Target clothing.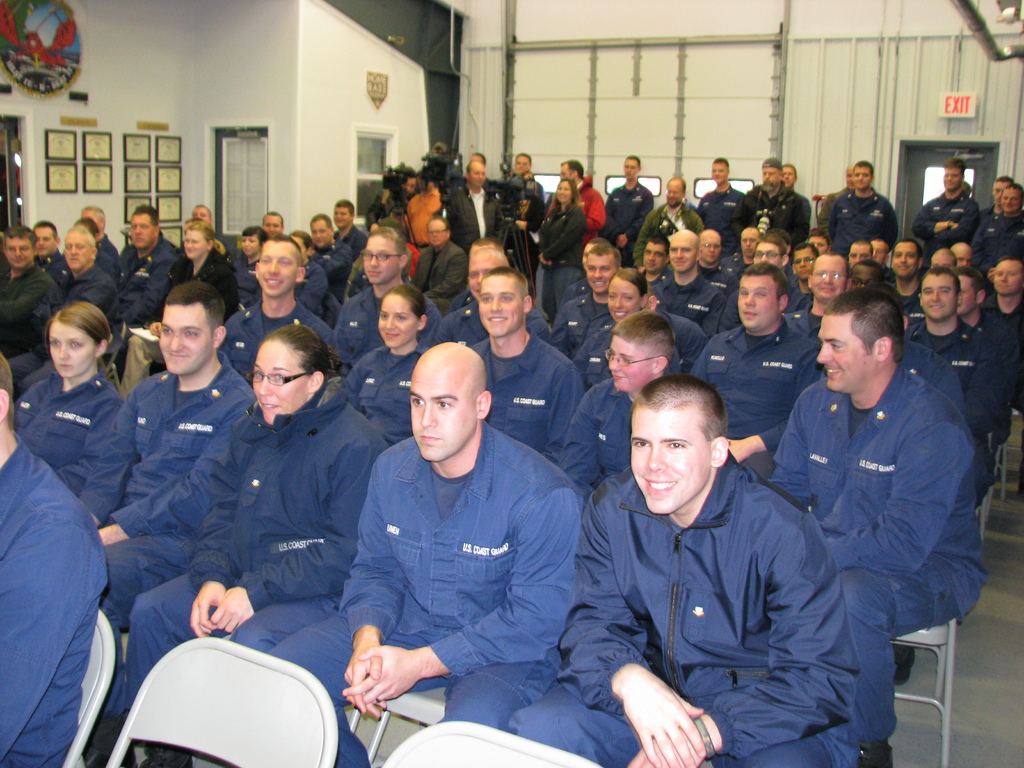
Target region: 263,417,588,767.
